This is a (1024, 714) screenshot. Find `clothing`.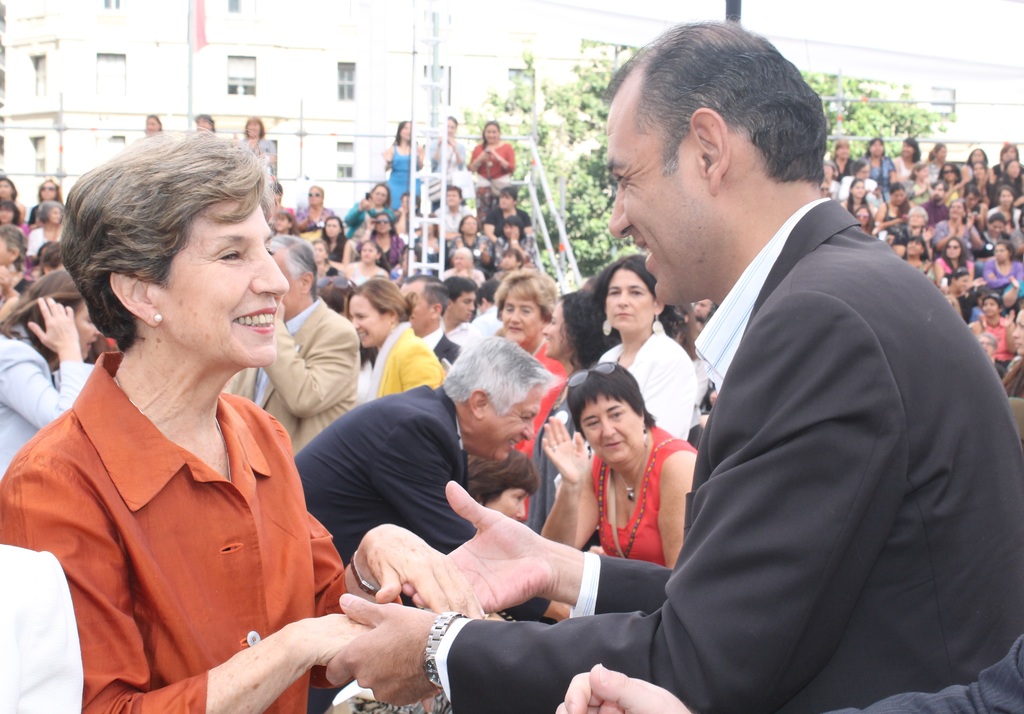
Bounding box: [376, 230, 404, 279].
